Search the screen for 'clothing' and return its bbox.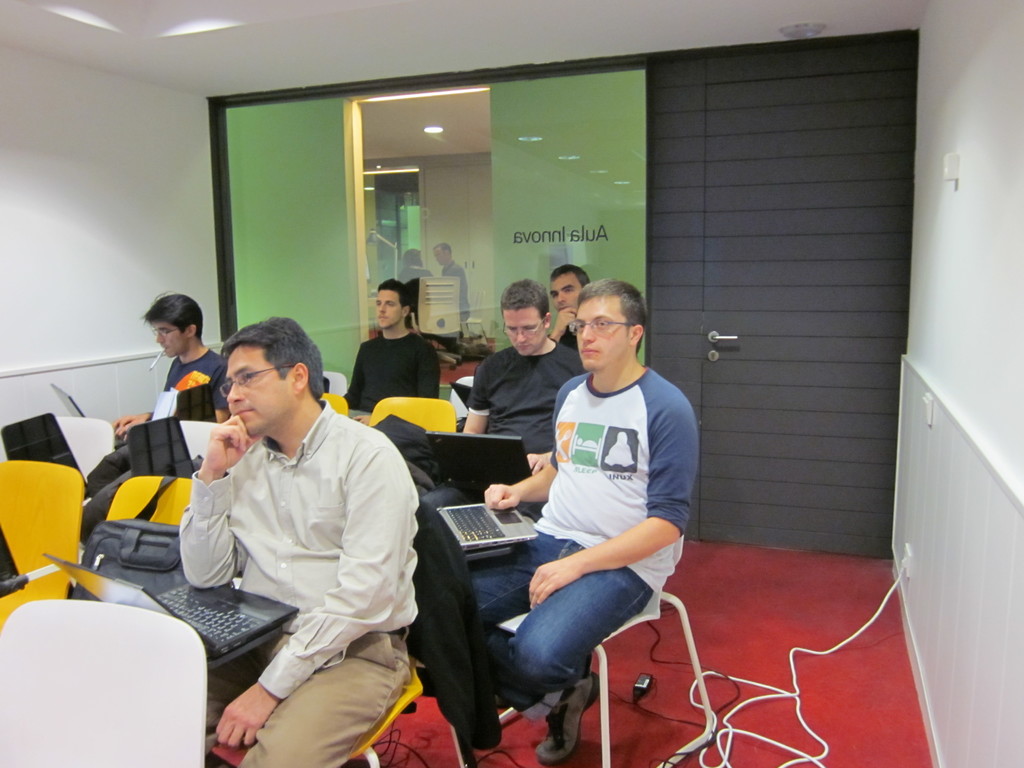
Found: (left=343, top=327, right=438, bottom=431).
